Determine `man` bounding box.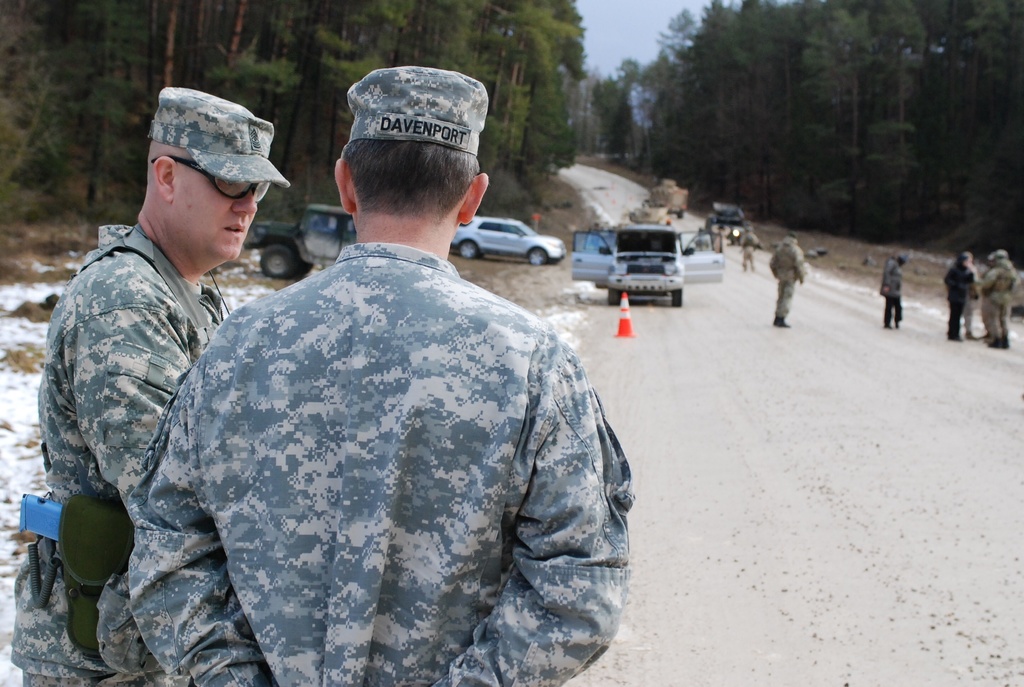
Determined: bbox=(879, 252, 906, 332).
